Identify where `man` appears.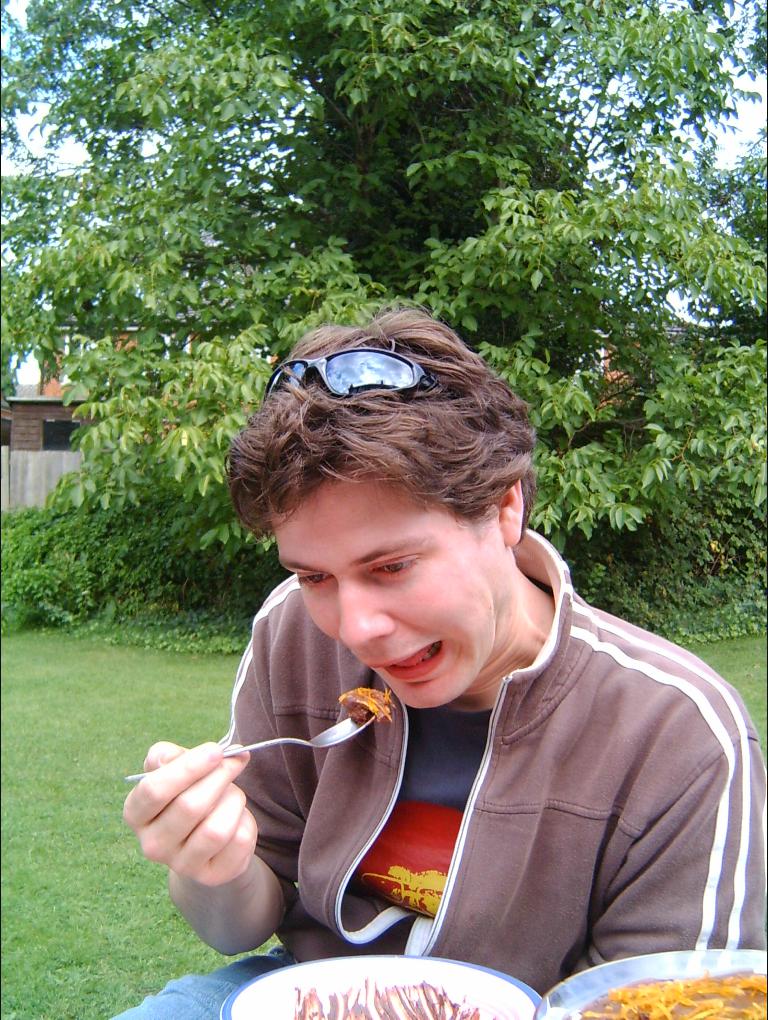
Appears at (left=85, top=295, right=767, bottom=1019).
